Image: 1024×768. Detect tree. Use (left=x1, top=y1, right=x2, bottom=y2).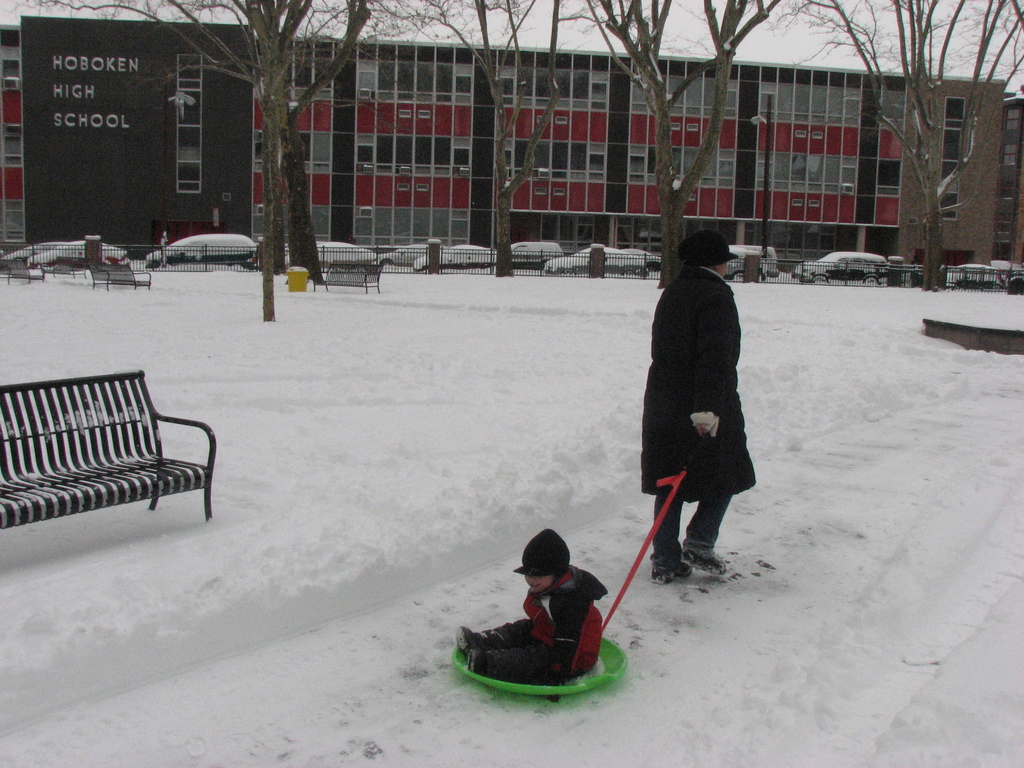
(left=565, top=0, right=779, bottom=294).
